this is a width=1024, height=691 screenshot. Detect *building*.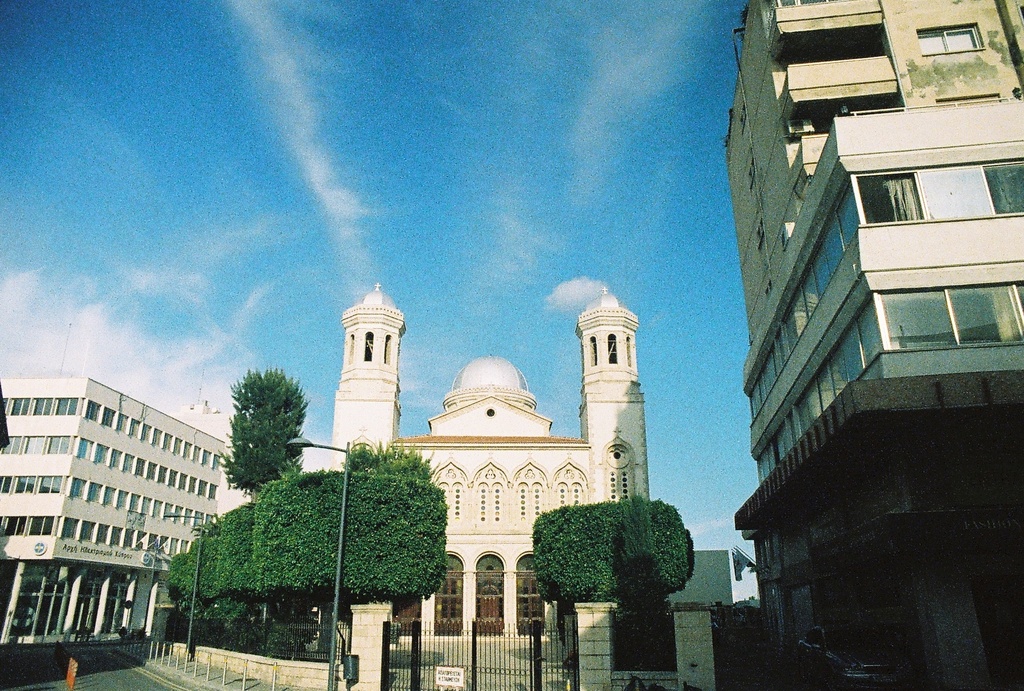
724 0 1023 690.
